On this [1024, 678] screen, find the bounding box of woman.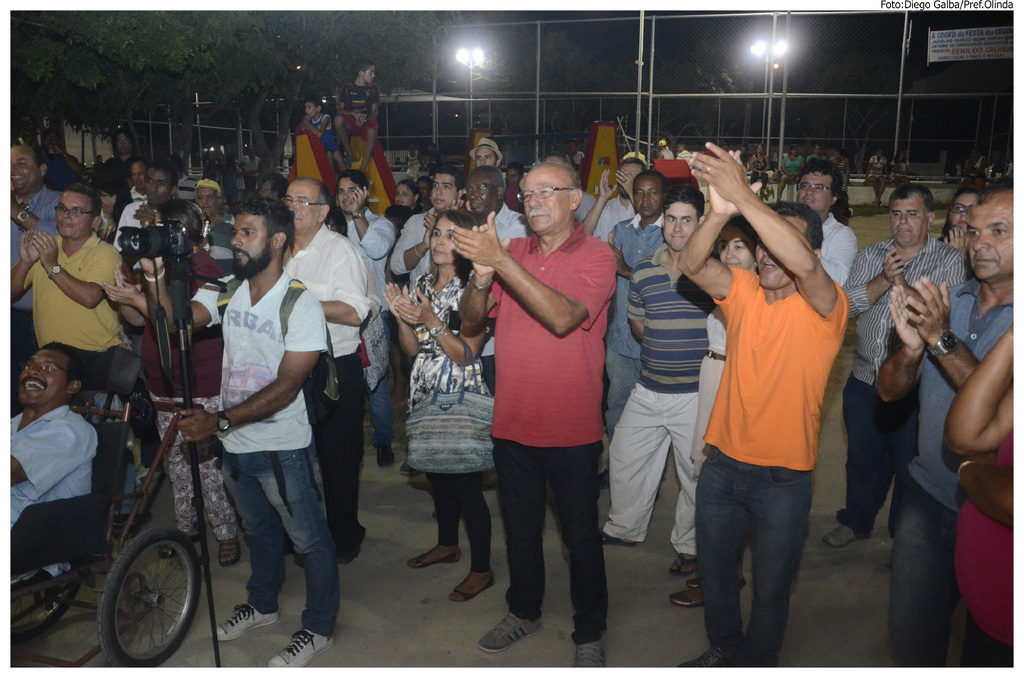
Bounding box: <box>930,186,990,293</box>.
